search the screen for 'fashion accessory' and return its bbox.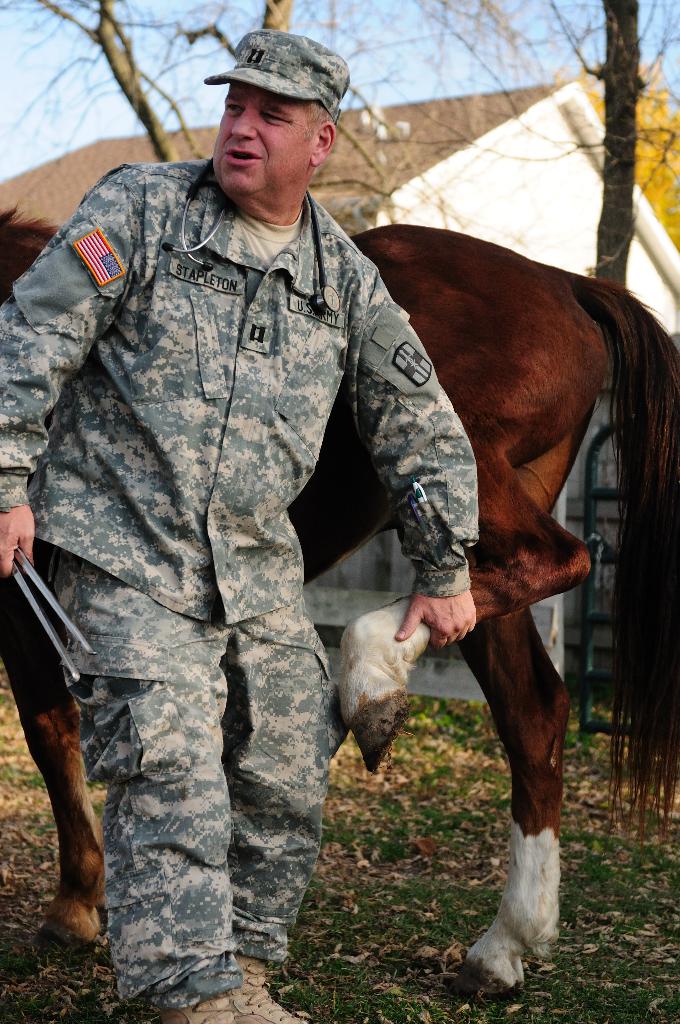
Found: x1=156, y1=993, x2=261, y2=1023.
